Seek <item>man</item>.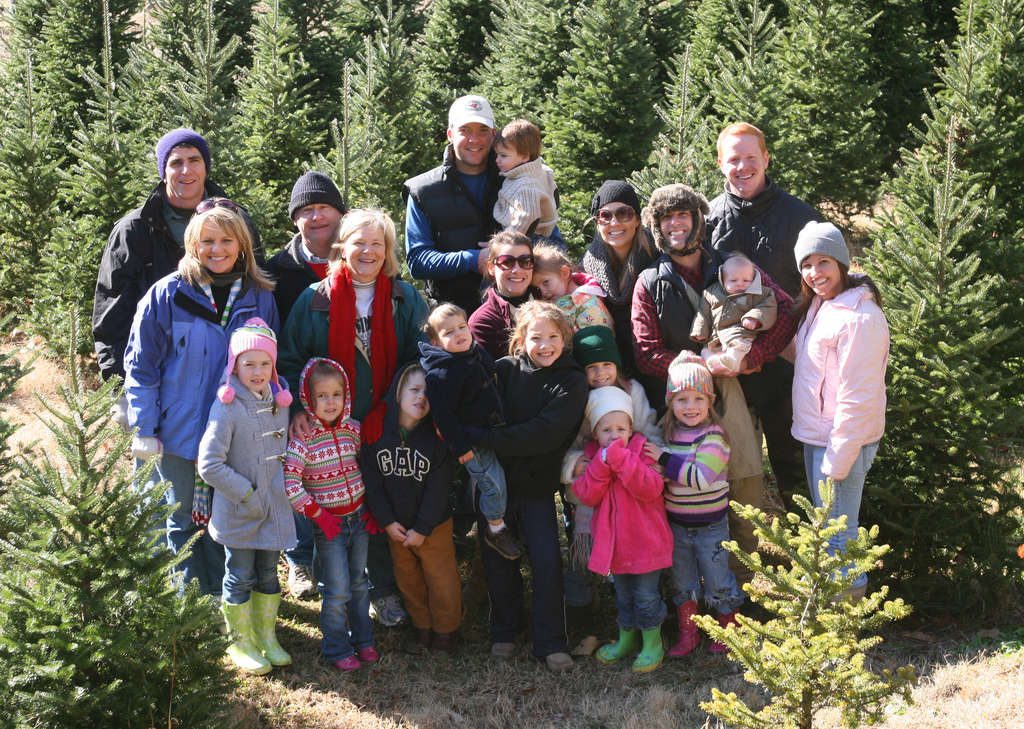
pyautogui.locateOnScreen(640, 180, 807, 578).
